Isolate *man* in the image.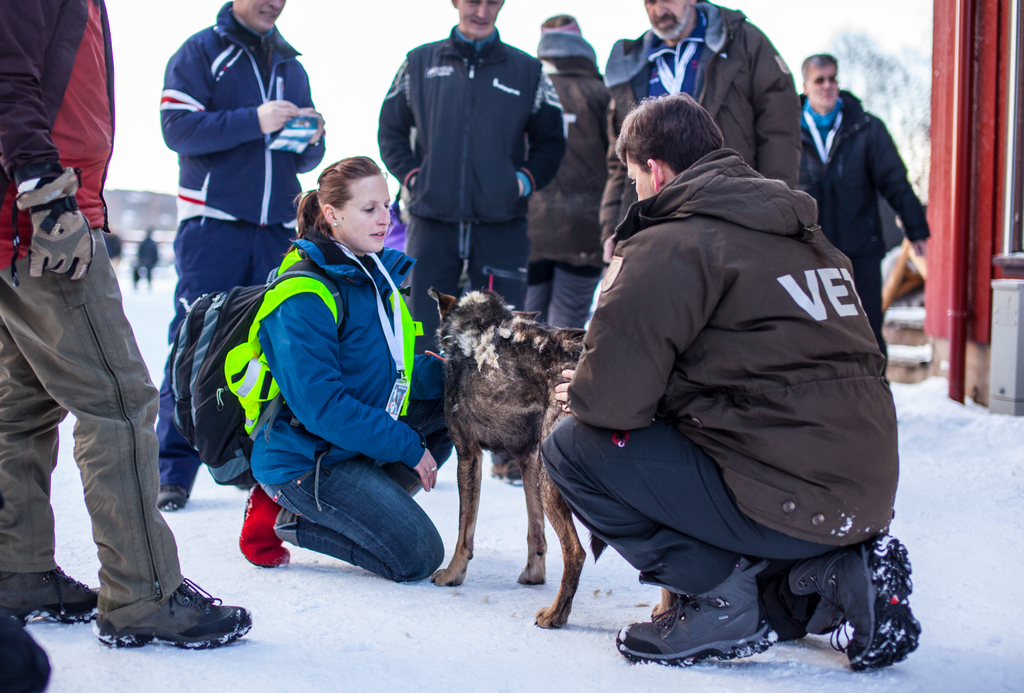
Isolated region: pyautogui.locateOnScreen(539, 93, 924, 665).
